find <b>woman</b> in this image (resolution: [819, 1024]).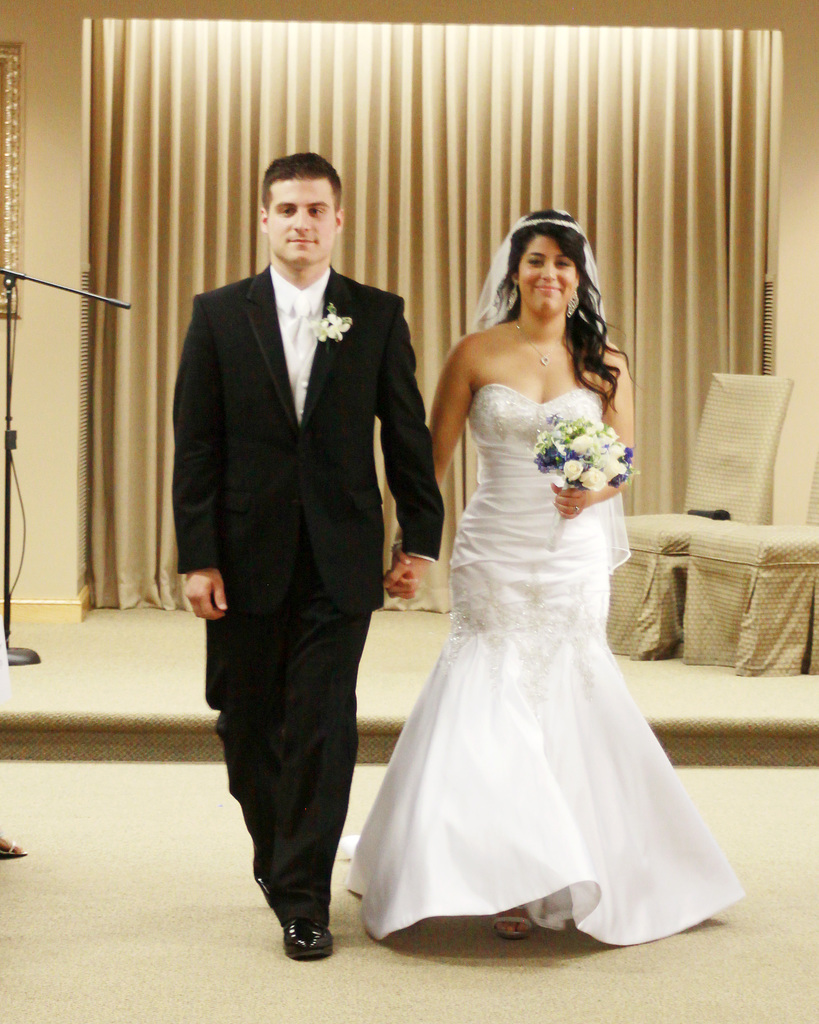
bbox(367, 196, 723, 919).
